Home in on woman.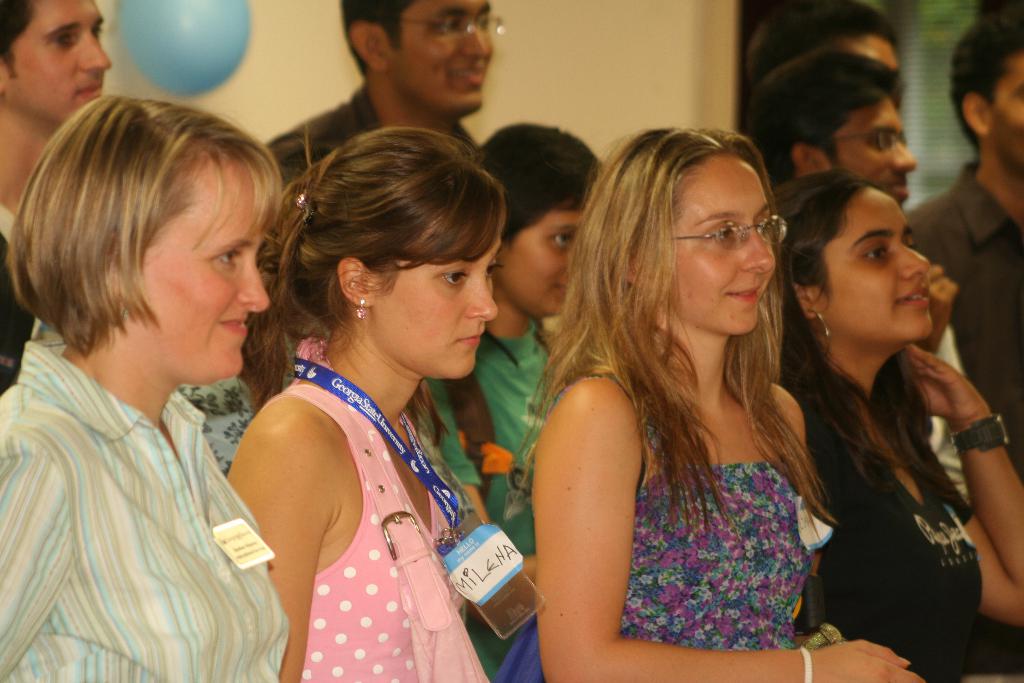
Homed in at crop(216, 139, 533, 671).
